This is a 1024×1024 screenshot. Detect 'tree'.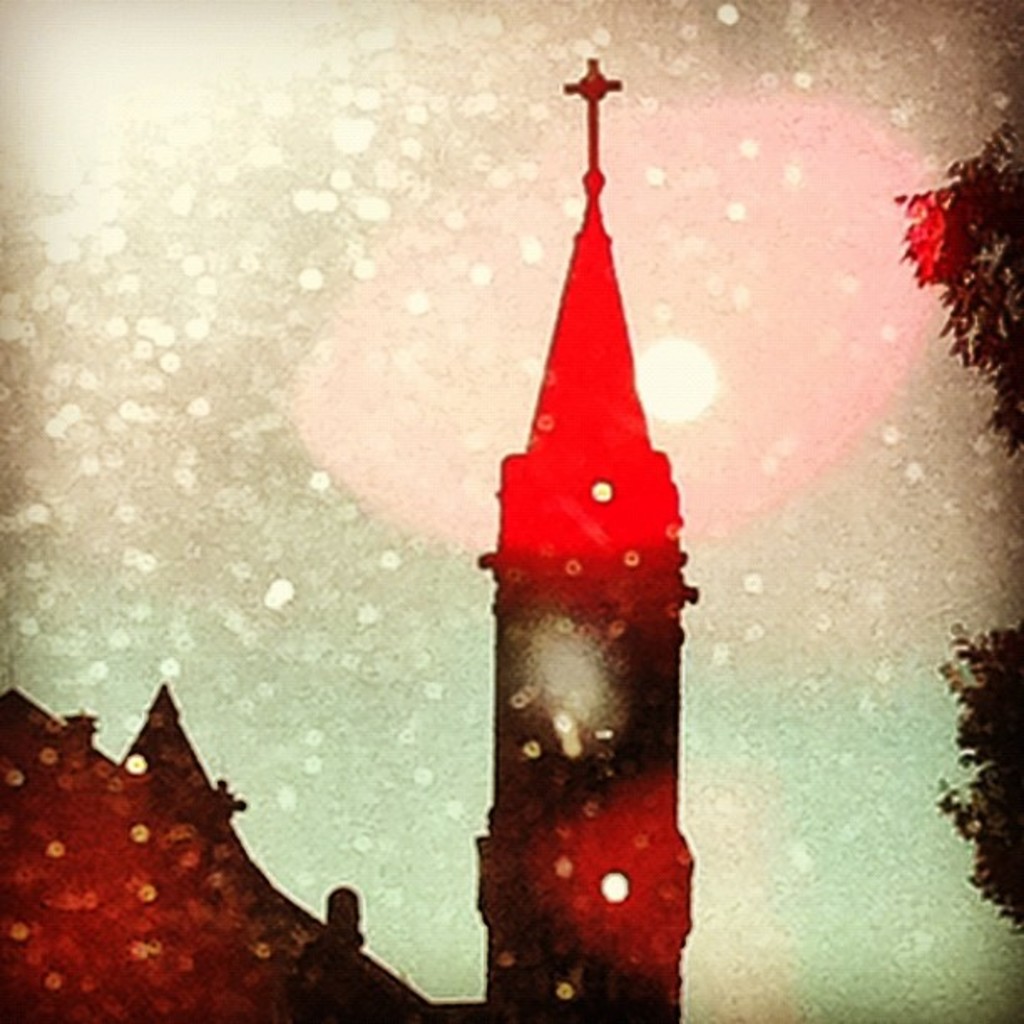
locate(930, 627, 1022, 925).
